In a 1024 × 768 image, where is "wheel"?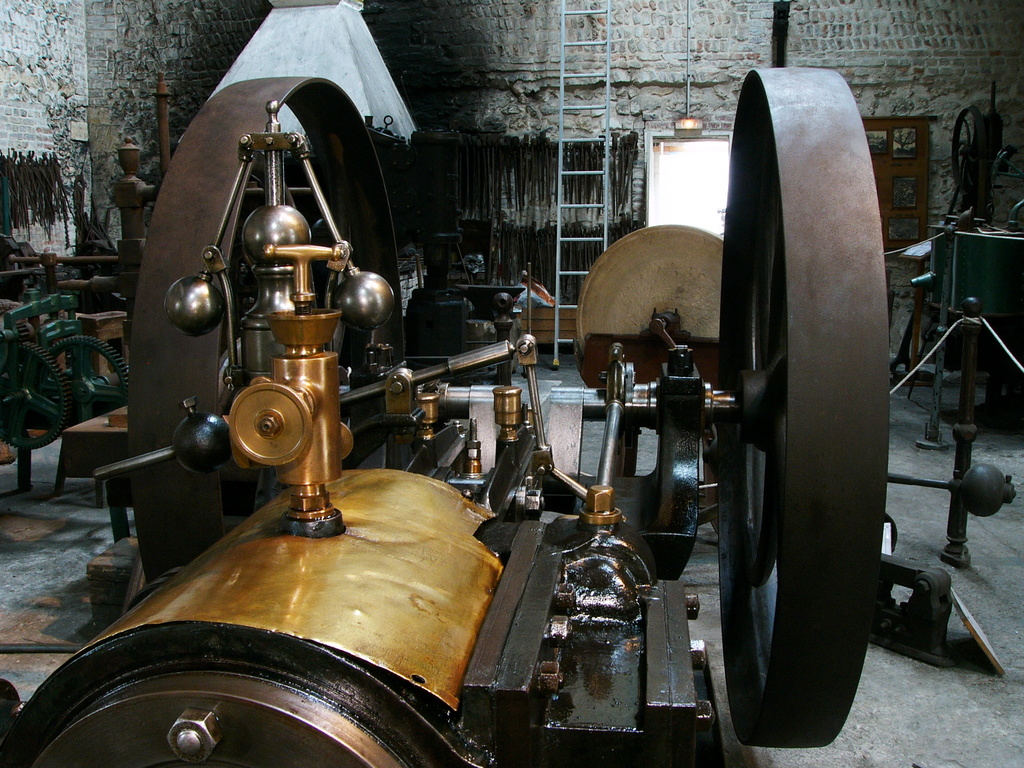
detection(128, 77, 408, 600).
